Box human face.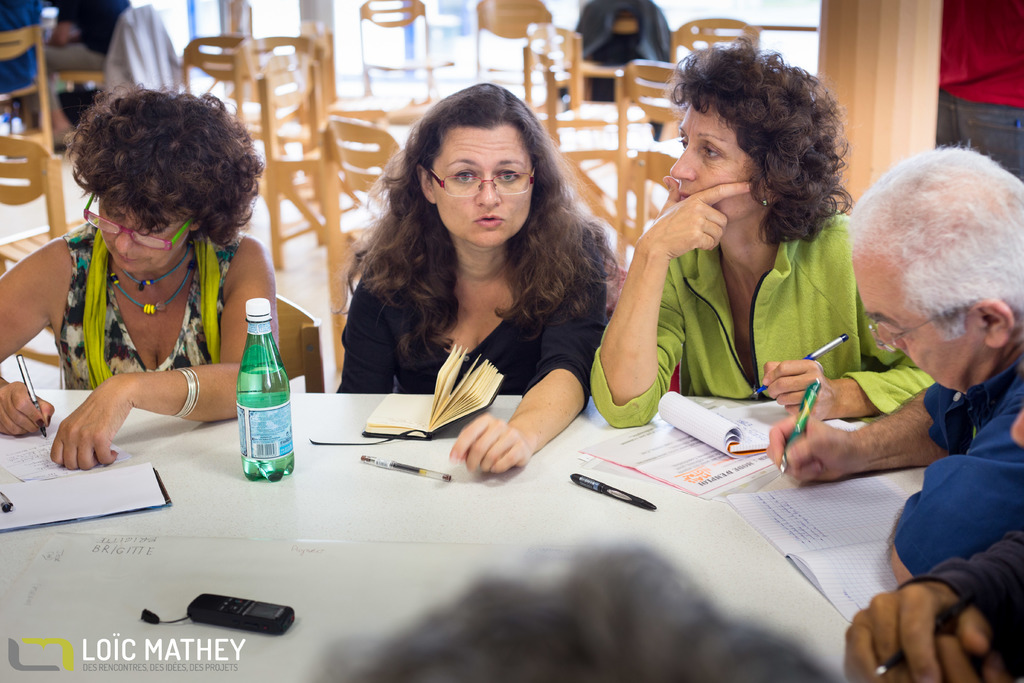
<region>849, 243, 1002, 390</region>.
